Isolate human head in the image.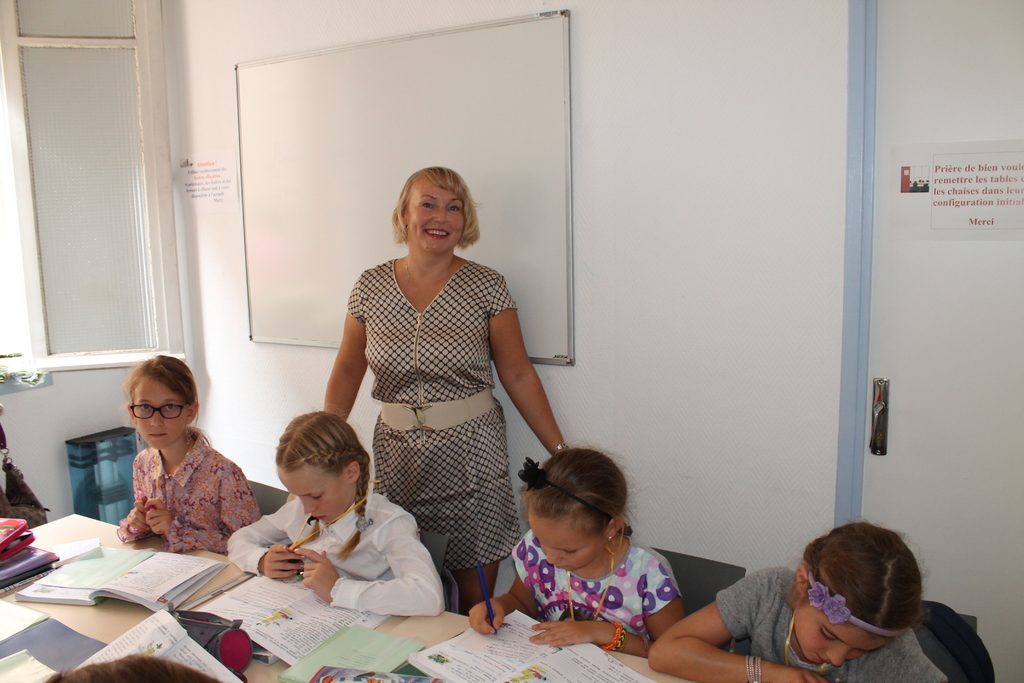
Isolated region: bbox=[273, 410, 360, 523].
